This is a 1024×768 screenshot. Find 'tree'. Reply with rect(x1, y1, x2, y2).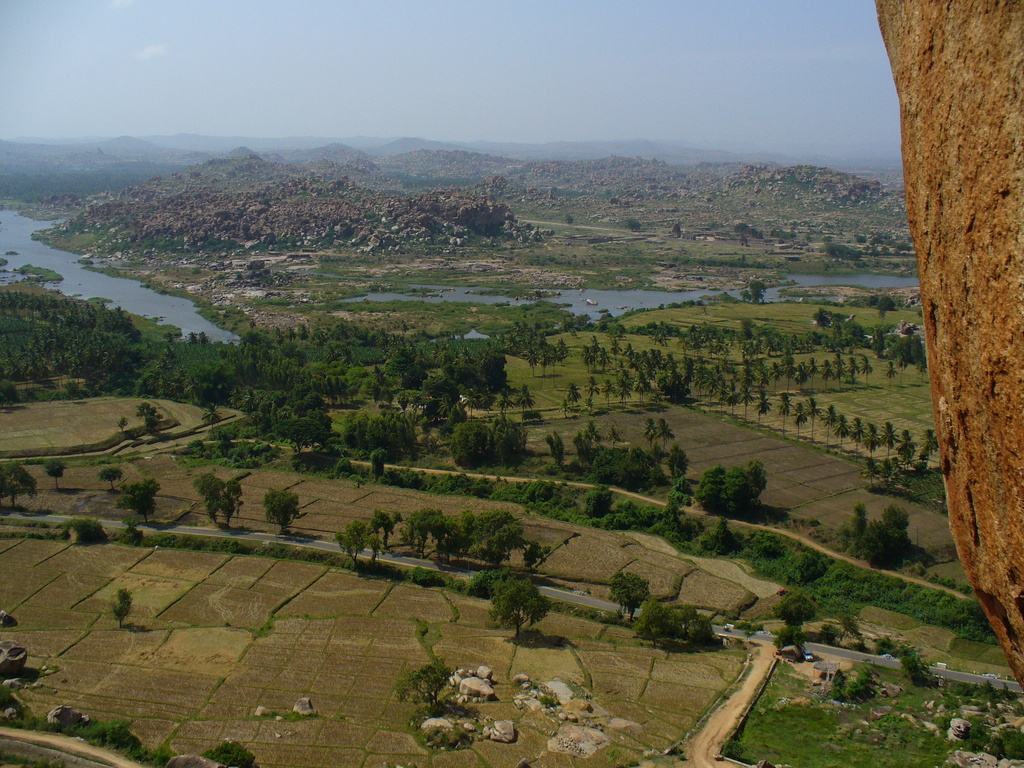
rect(665, 442, 690, 482).
